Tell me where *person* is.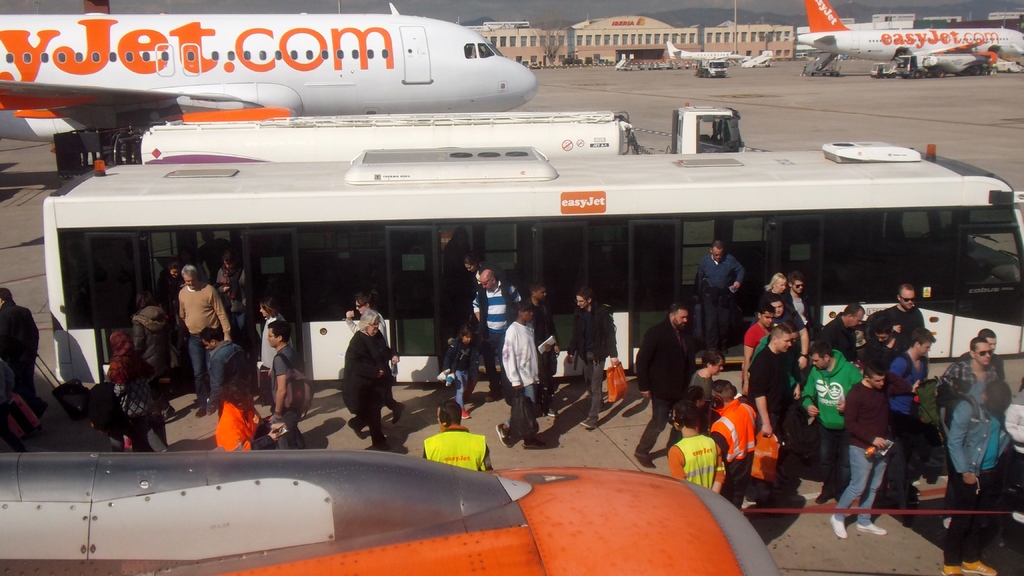
*person* is at [left=213, top=373, right=284, bottom=449].
